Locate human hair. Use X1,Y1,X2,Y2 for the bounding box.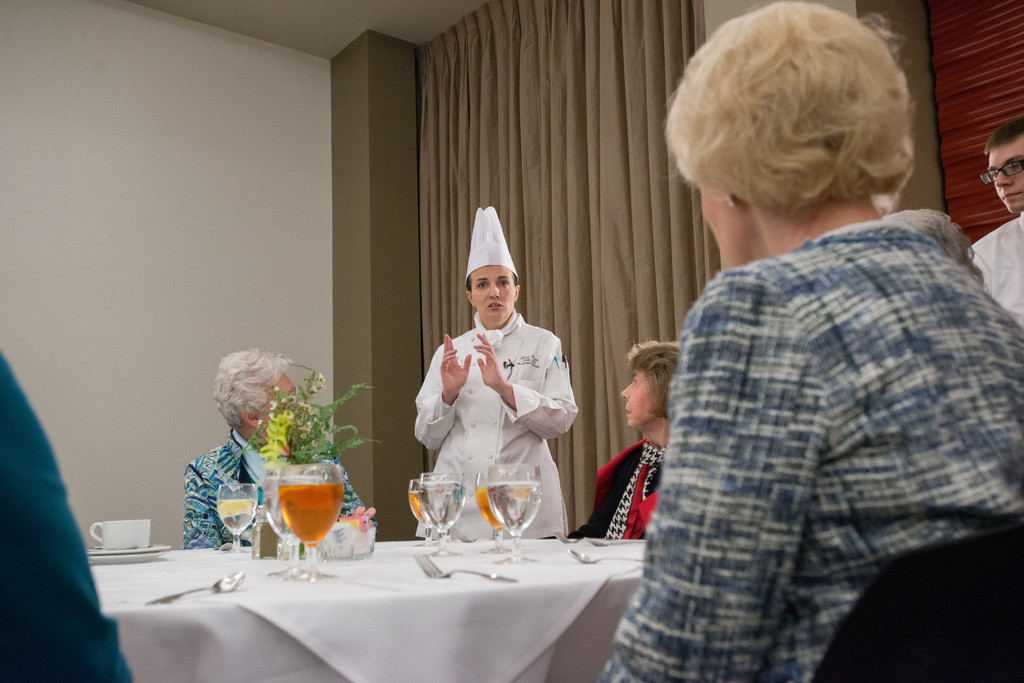
211,346,294,436.
